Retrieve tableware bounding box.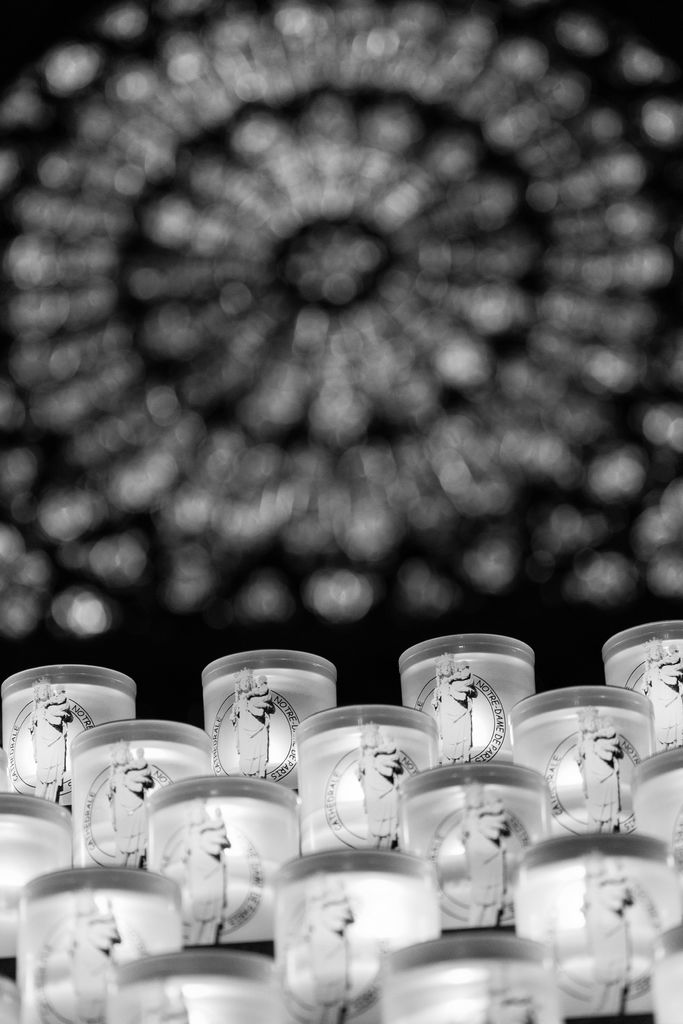
Bounding box: (x1=650, y1=922, x2=682, y2=1023).
